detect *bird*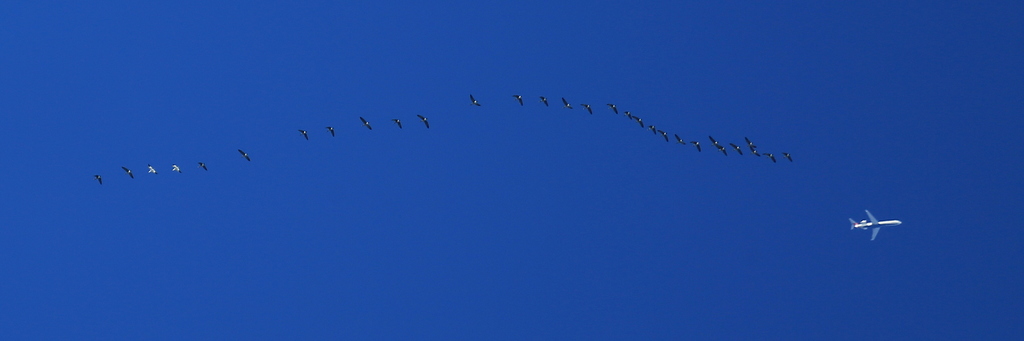
box(623, 112, 631, 120)
